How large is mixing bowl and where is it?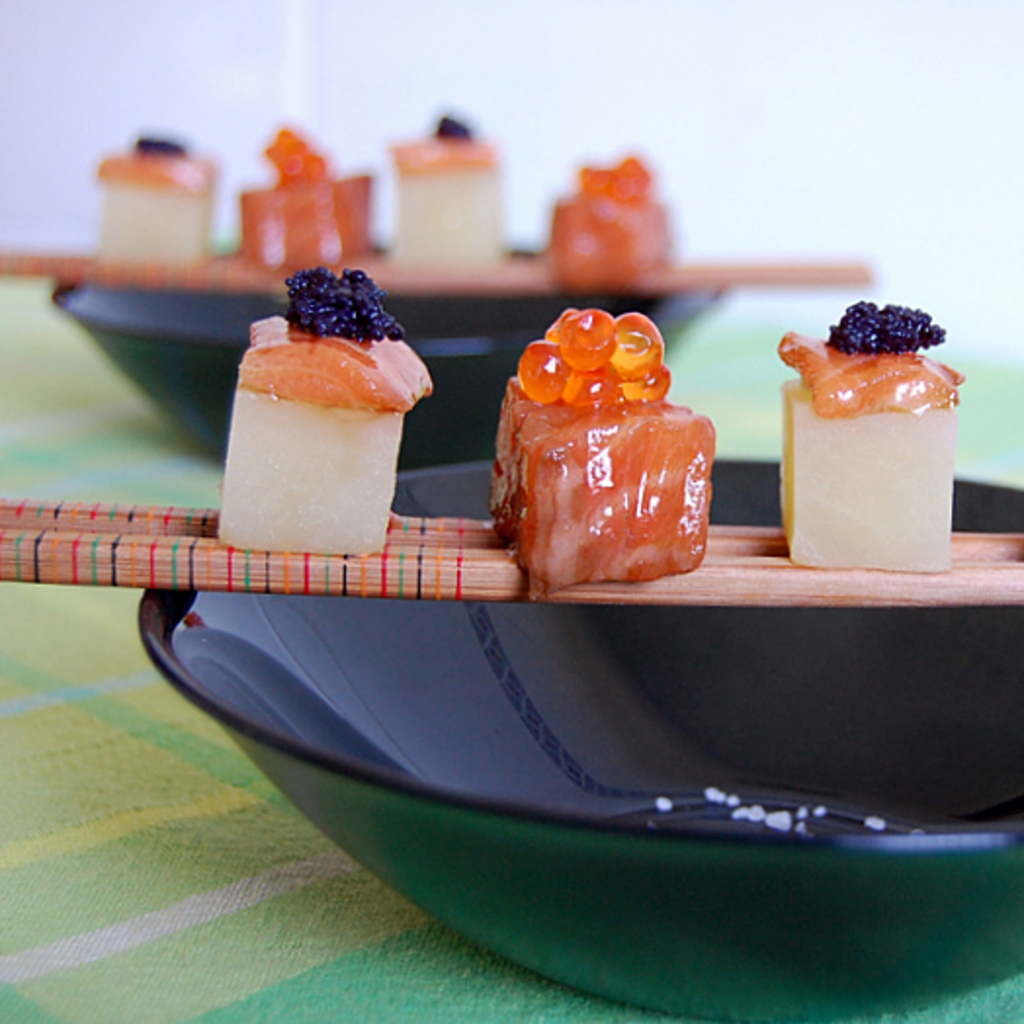
Bounding box: {"x1": 137, "y1": 457, "x2": 1022, "y2": 1022}.
